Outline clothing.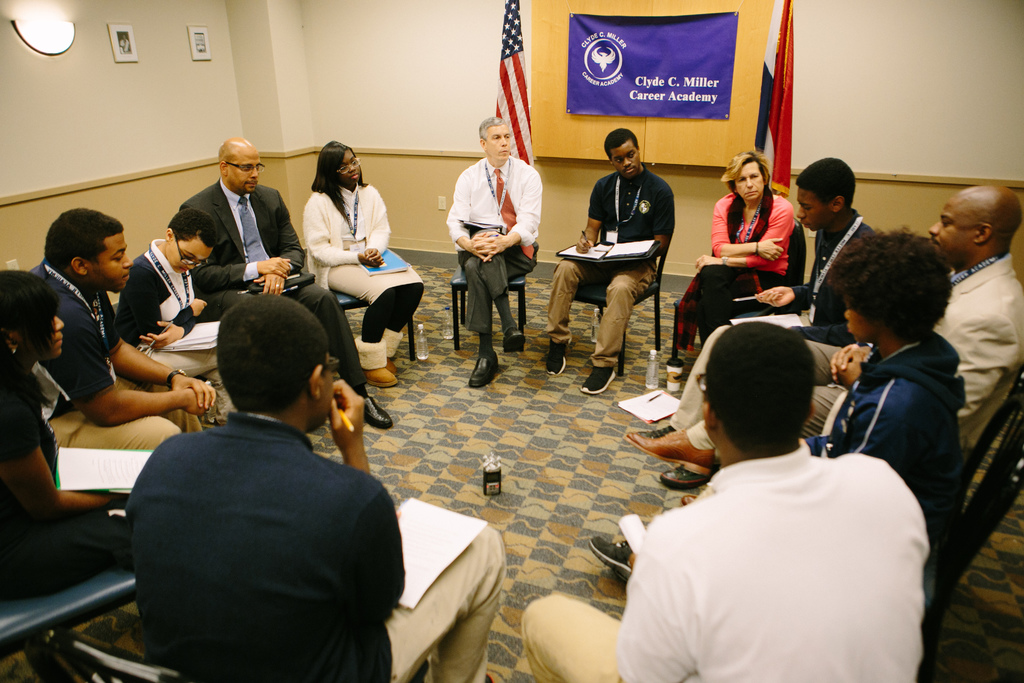
Outline: crop(0, 354, 125, 598).
